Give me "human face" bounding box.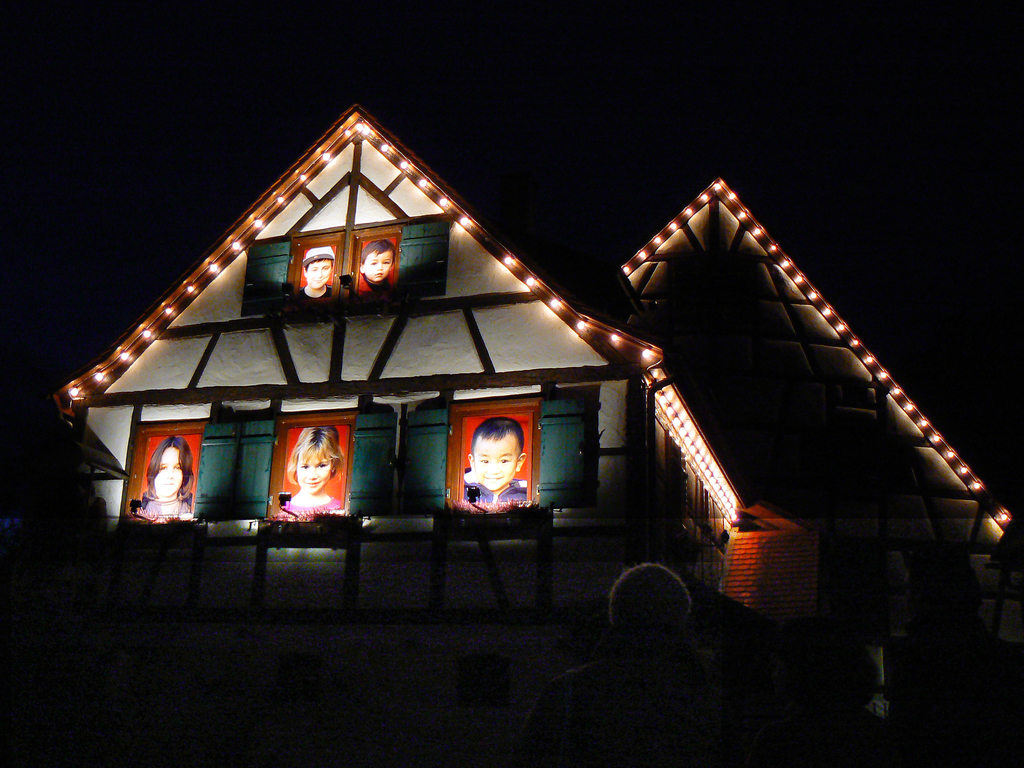
(left=476, top=437, right=513, bottom=487).
